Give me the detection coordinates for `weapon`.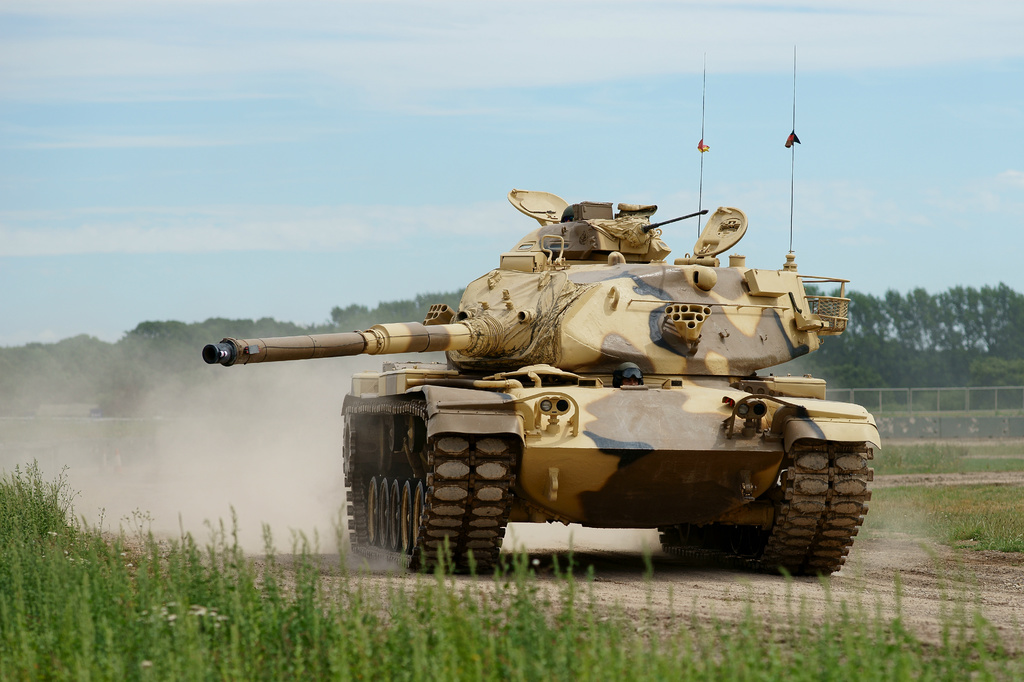
199 193 881 580.
